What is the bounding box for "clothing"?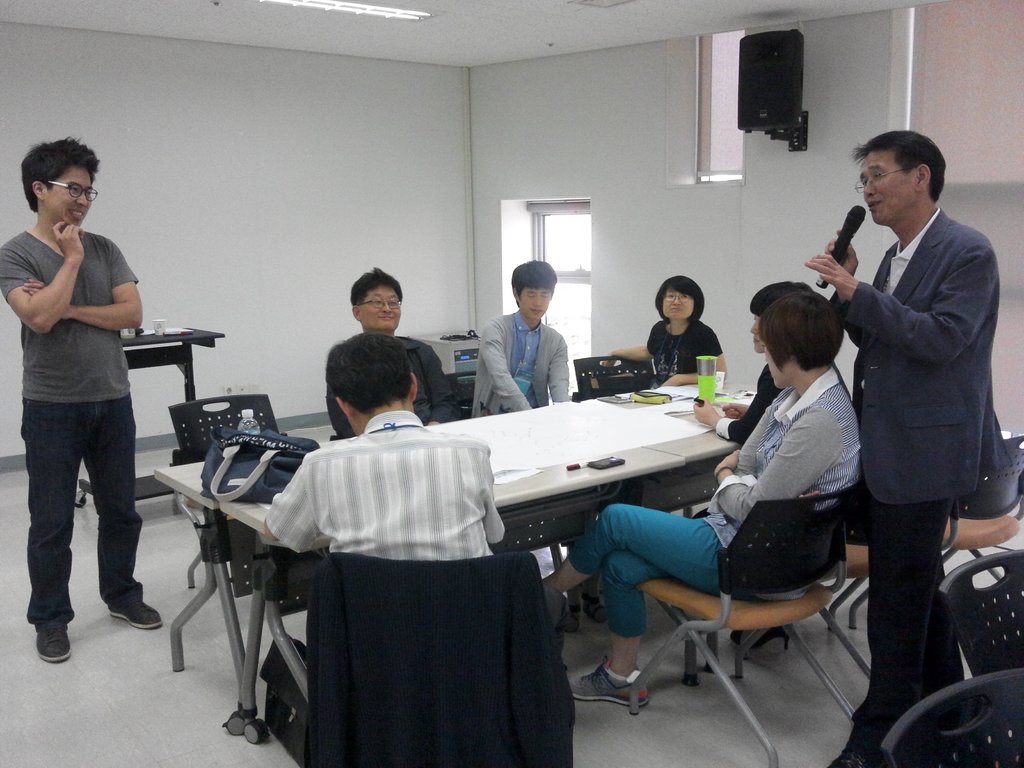
l=328, t=323, r=453, b=436.
